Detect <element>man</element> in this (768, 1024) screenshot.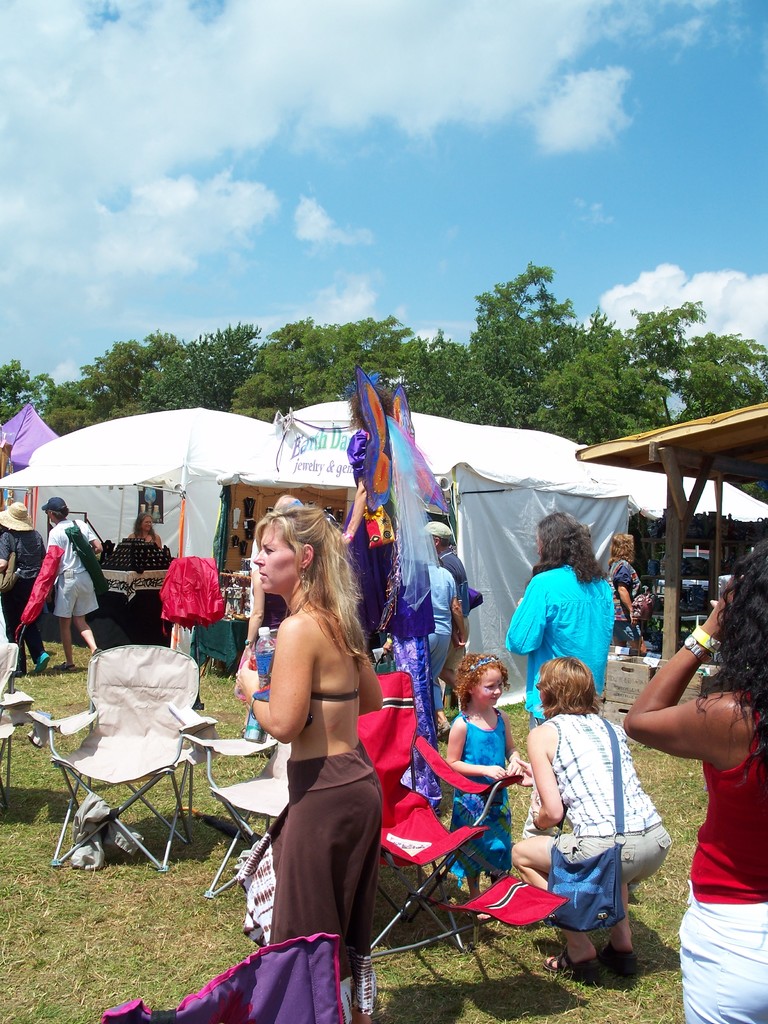
Detection: [38, 499, 107, 665].
